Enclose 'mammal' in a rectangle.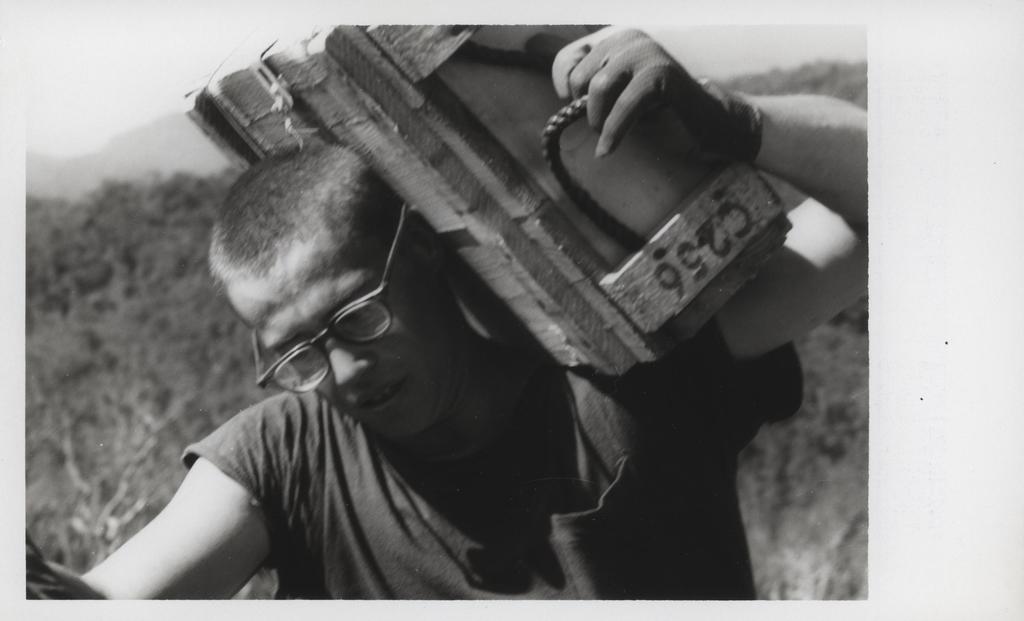
143 45 820 620.
